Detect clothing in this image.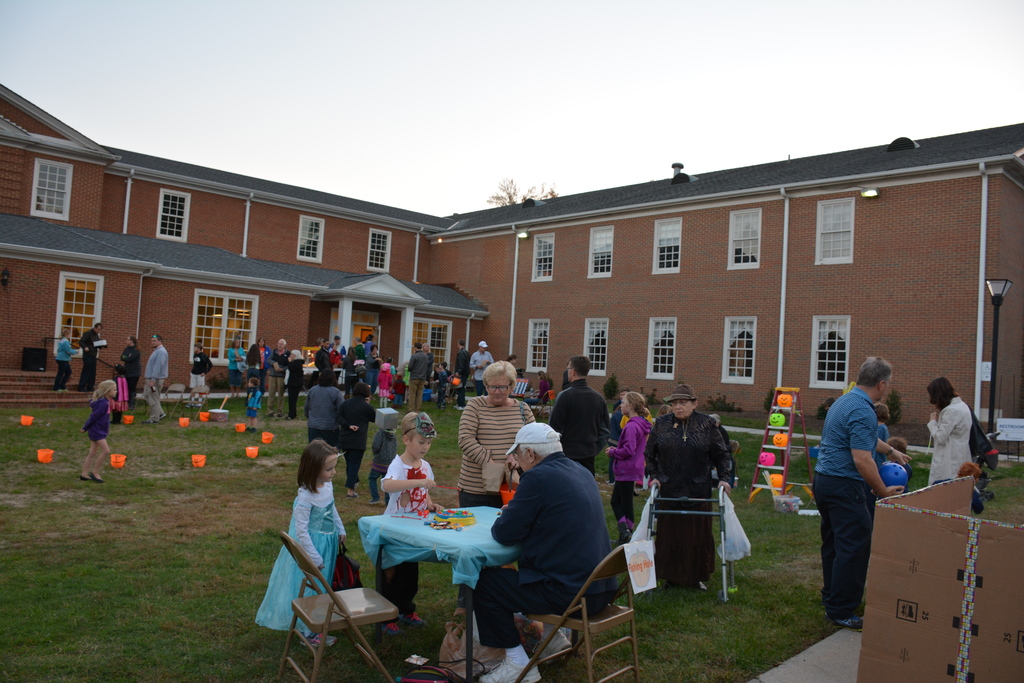
Detection: <box>47,334,79,388</box>.
